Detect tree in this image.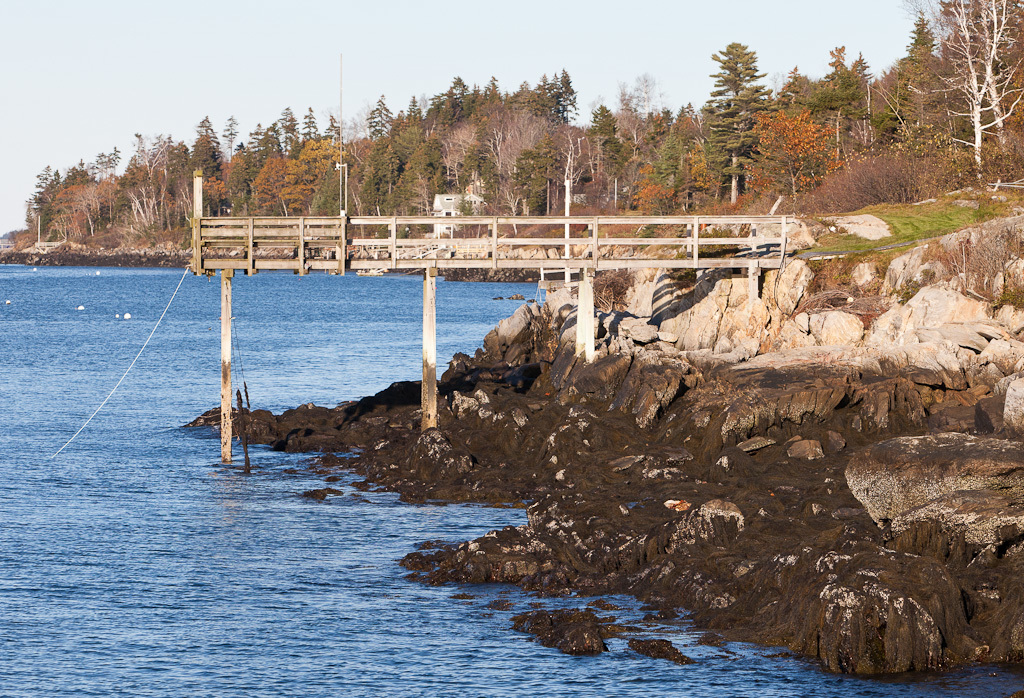
Detection: <region>222, 120, 273, 224</region>.
